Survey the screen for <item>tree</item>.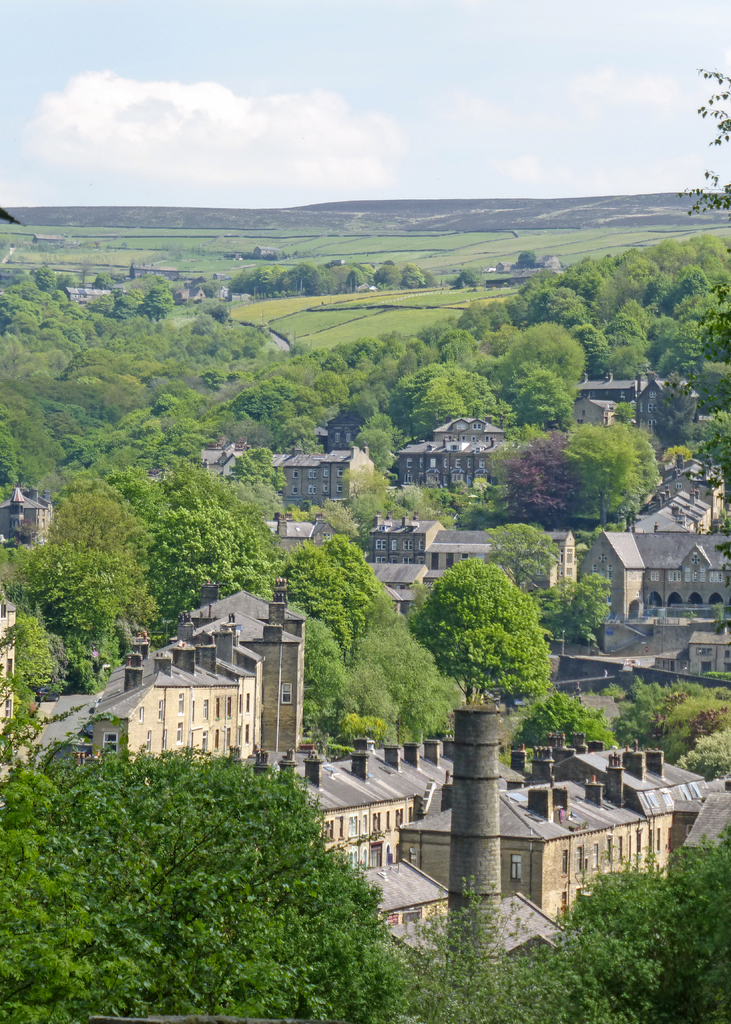
Survey found: [305, 595, 465, 749].
